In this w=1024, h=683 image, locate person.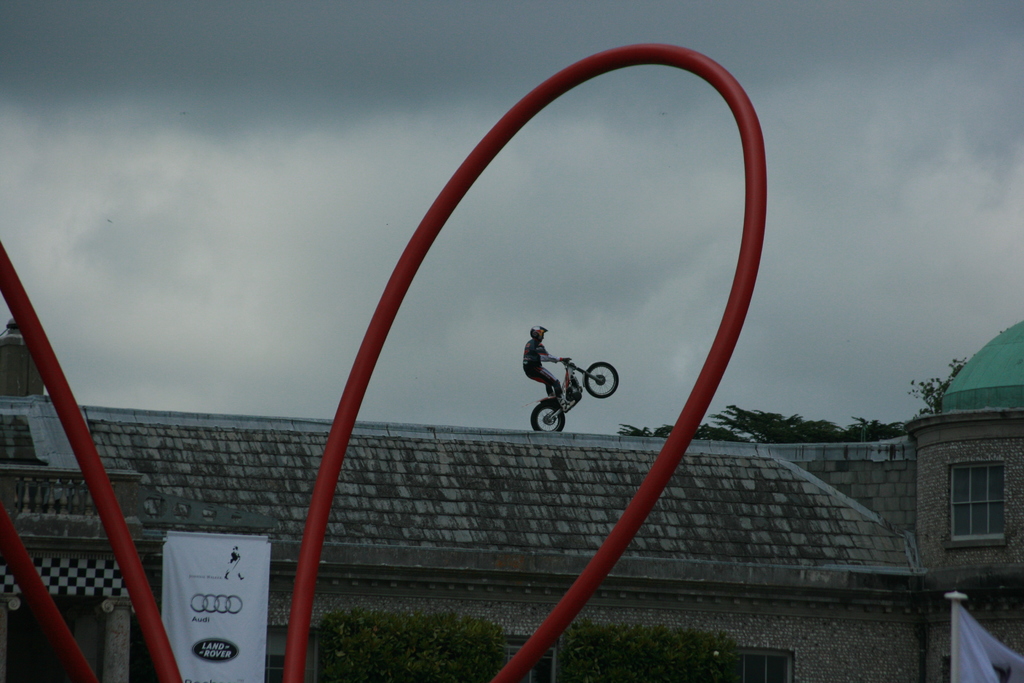
Bounding box: bbox(515, 327, 590, 431).
